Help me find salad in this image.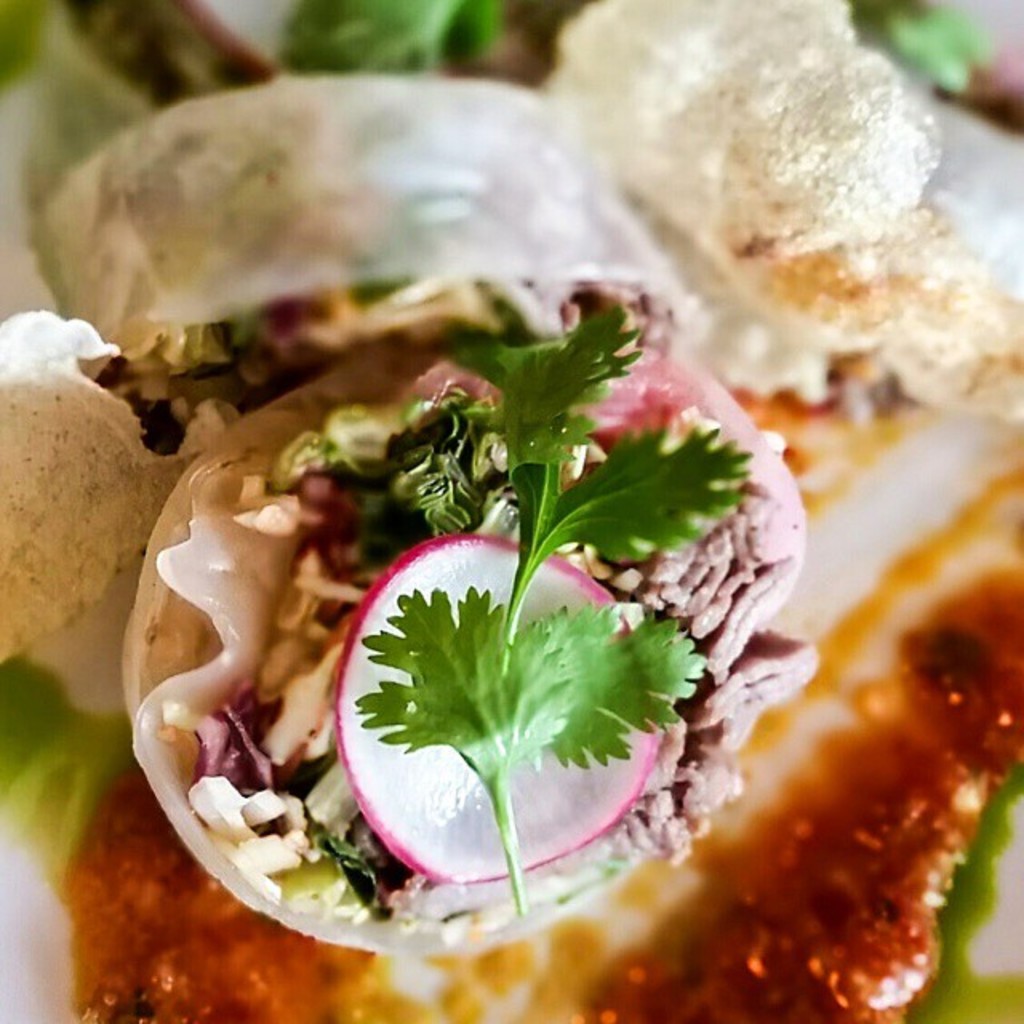
Found it: box=[0, 0, 1022, 1022].
